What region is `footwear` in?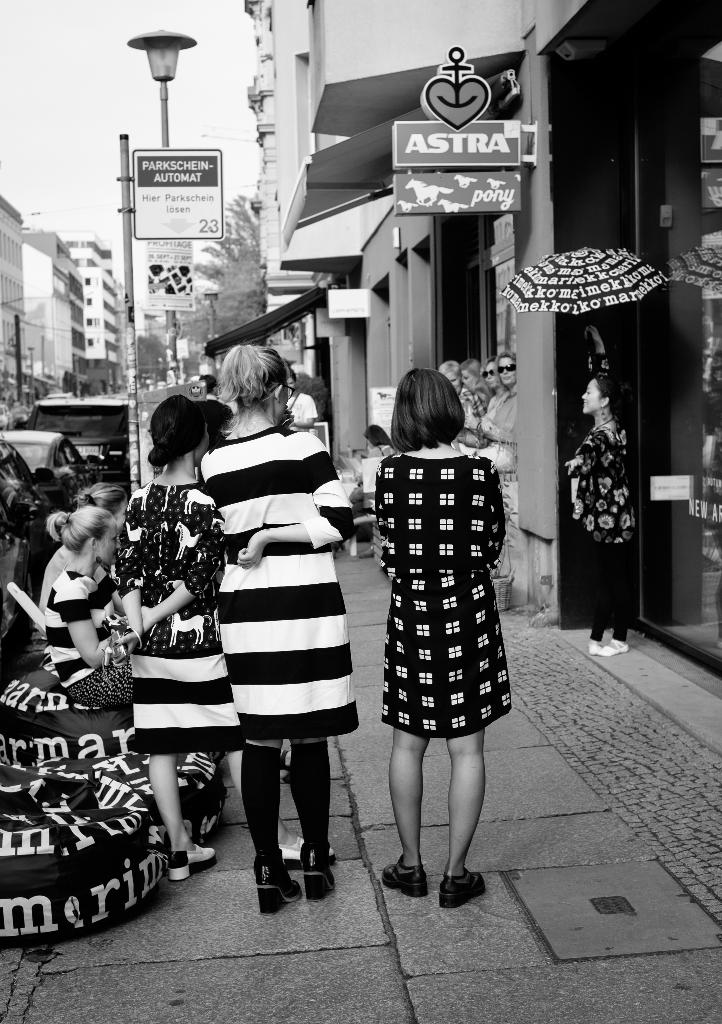
[left=381, top=856, right=430, bottom=895].
